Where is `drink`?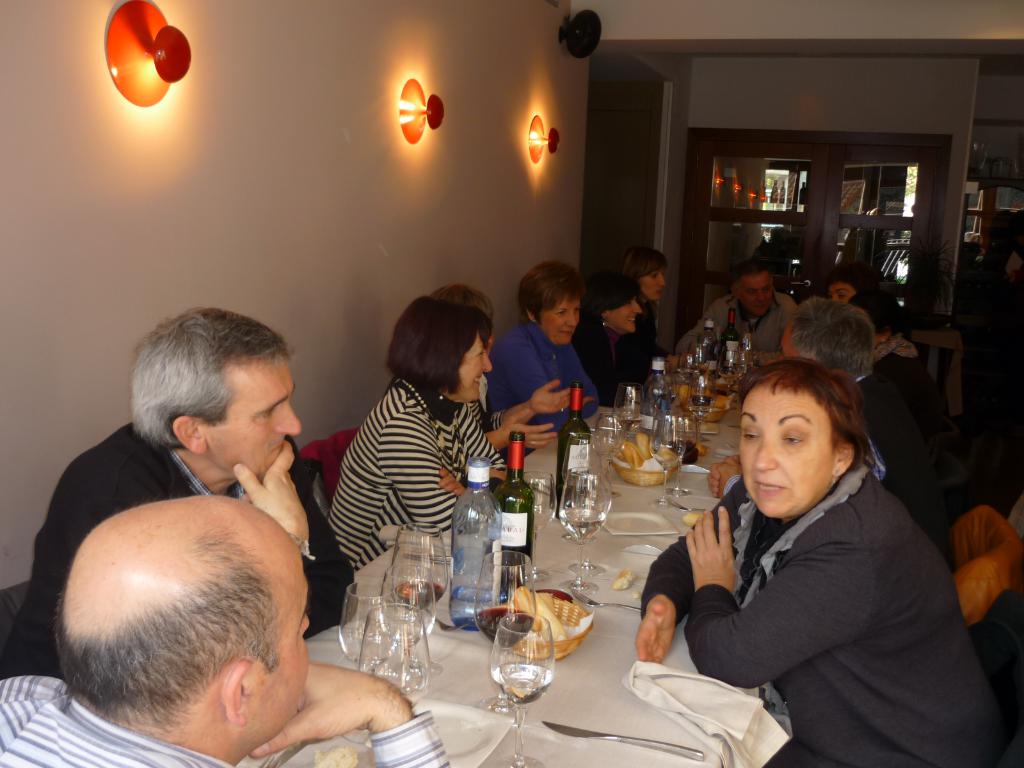
{"x1": 449, "y1": 582, "x2": 504, "y2": 632}.
